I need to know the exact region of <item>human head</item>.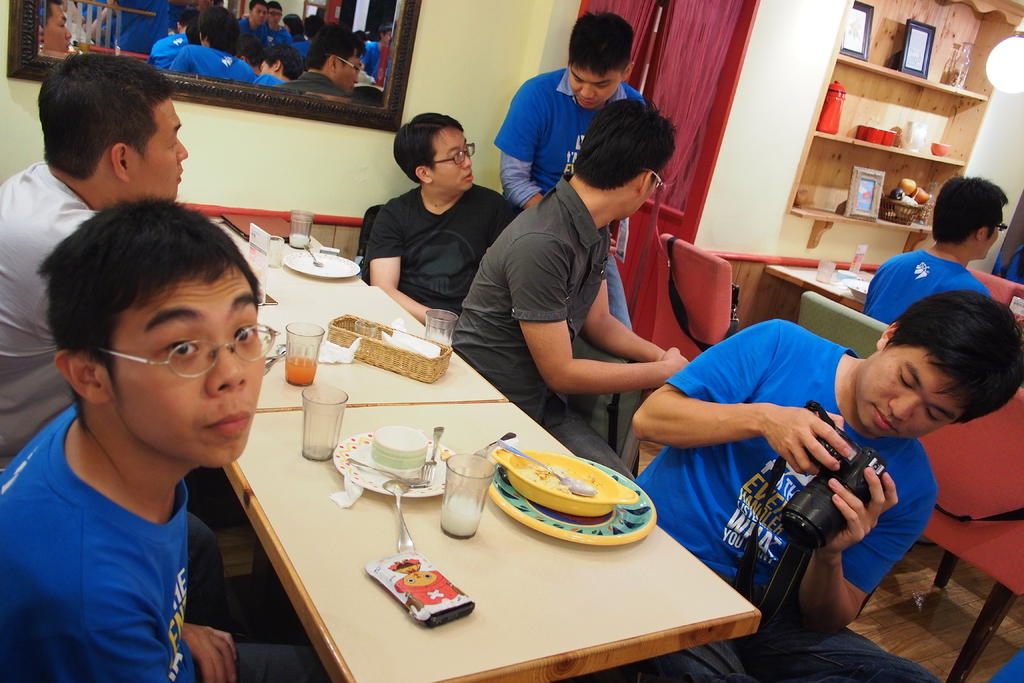
Region: x1=574, y1=100, x2=676, y2=224.
